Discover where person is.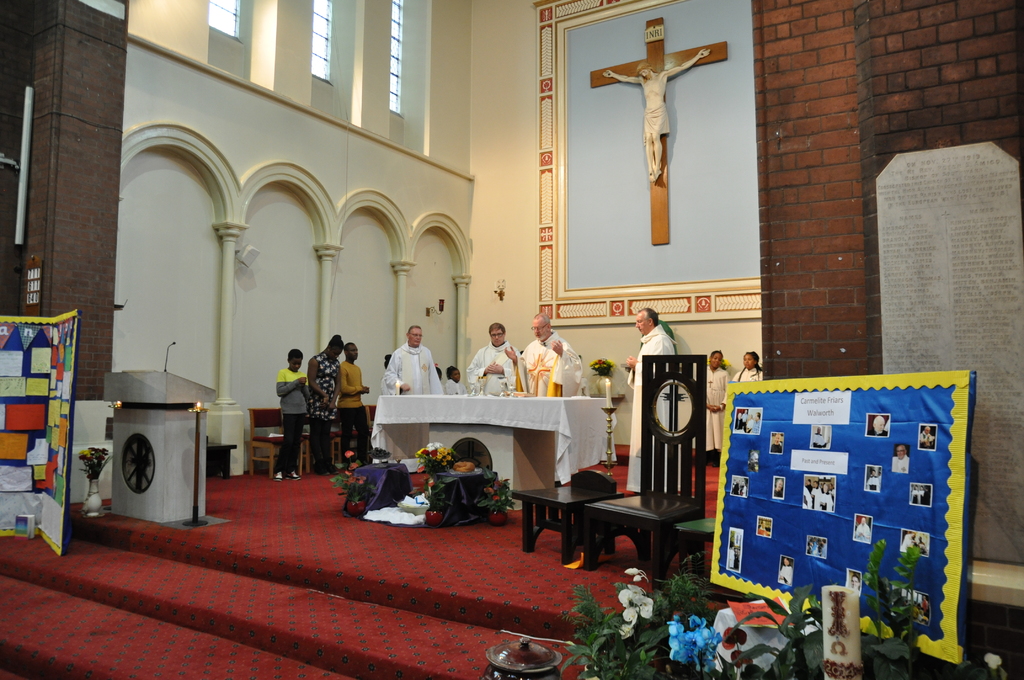
Discovered at left=734, top=350, right=763, bottom=385.
